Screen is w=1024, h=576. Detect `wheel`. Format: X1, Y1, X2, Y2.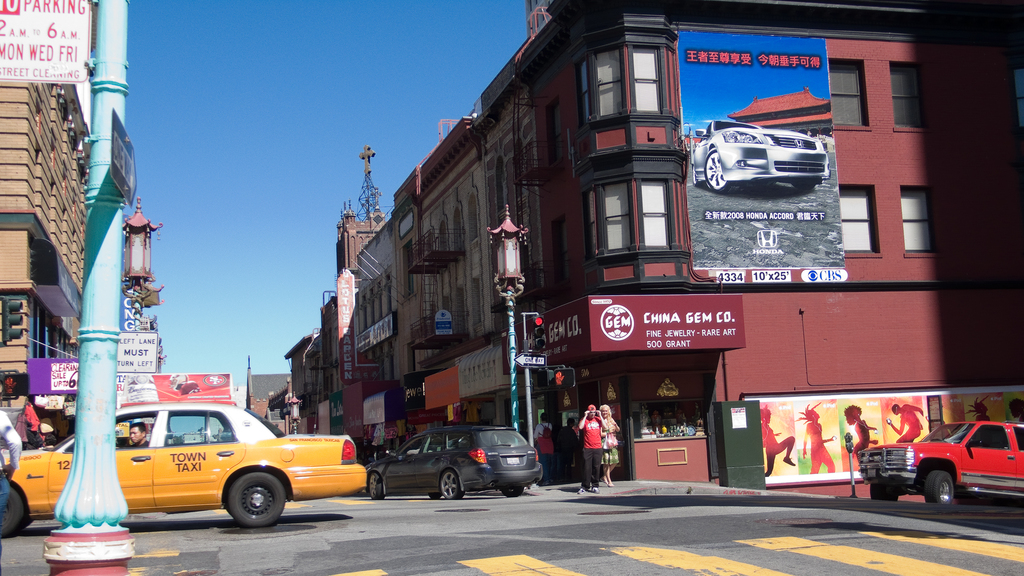
792, 184, 817, 193.
